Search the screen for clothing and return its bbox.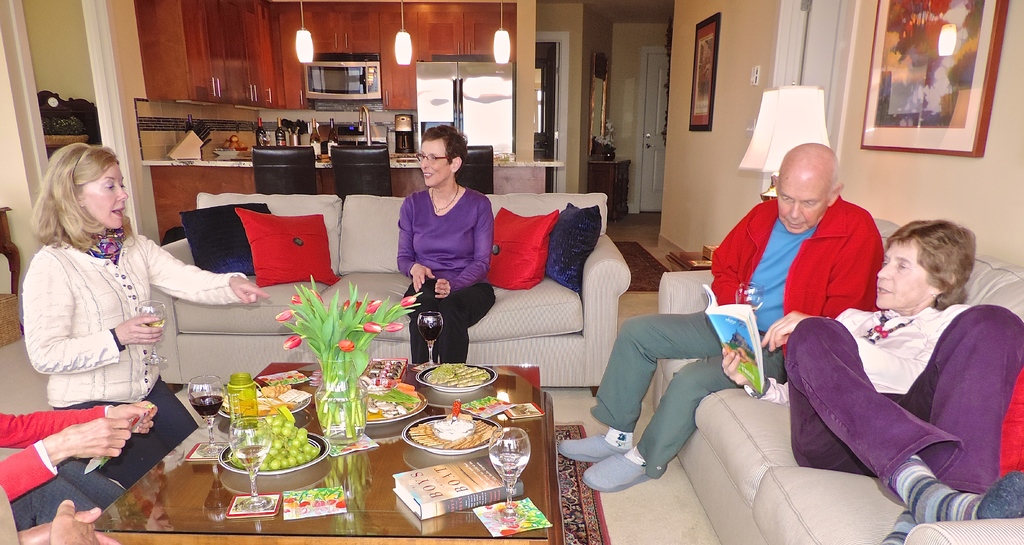
Found: l=785, t=268, r=1011, b=502.
